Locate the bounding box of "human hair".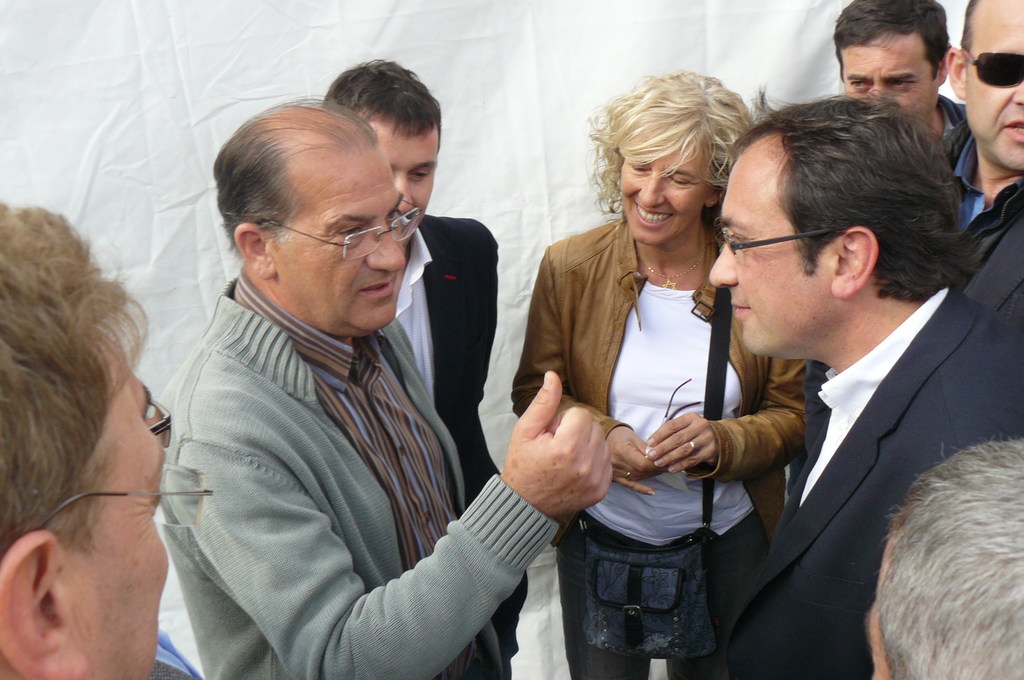
Bounding box: detection(876, 437, 1017, 679).
